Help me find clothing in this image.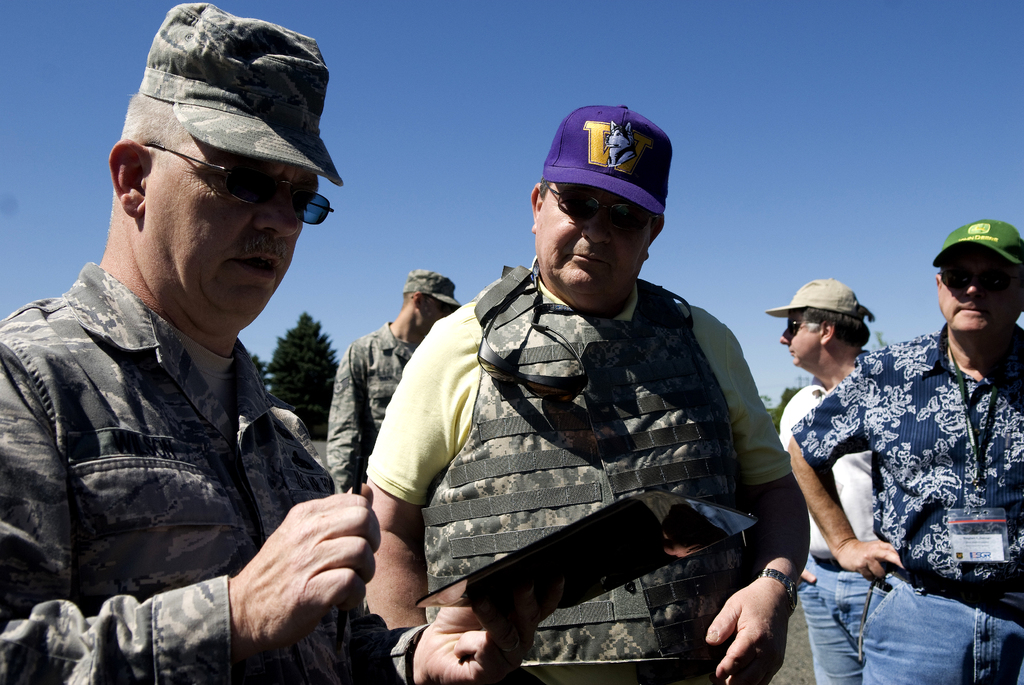
Found it: detection(326, 321, 417, 497).
